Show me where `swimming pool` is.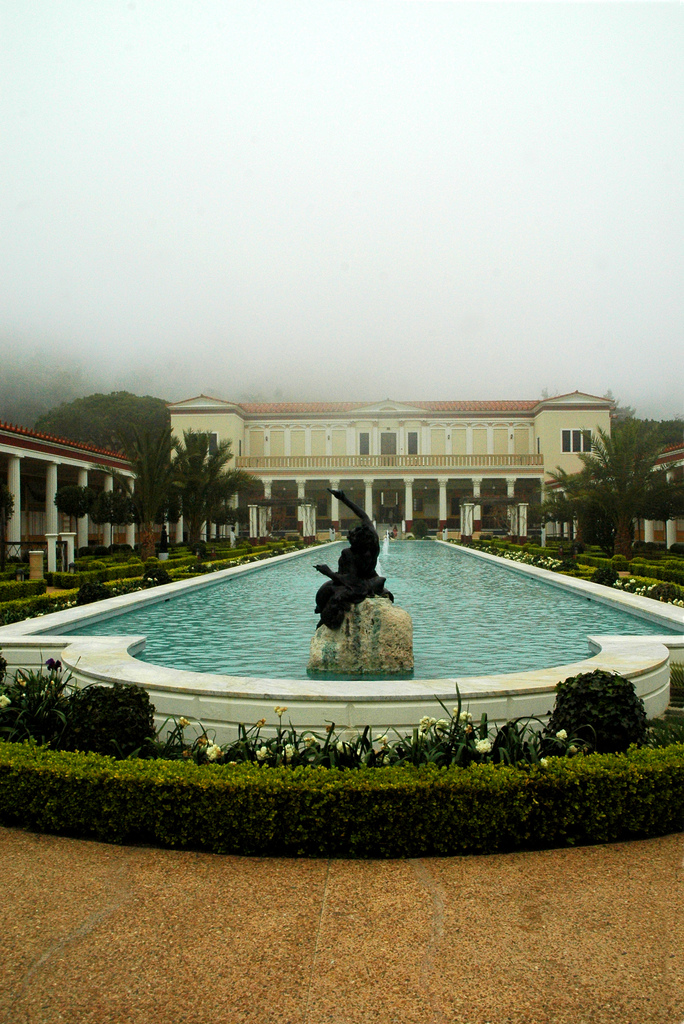
`swimming pool` is at bbox(42, 540, 669, 753).
